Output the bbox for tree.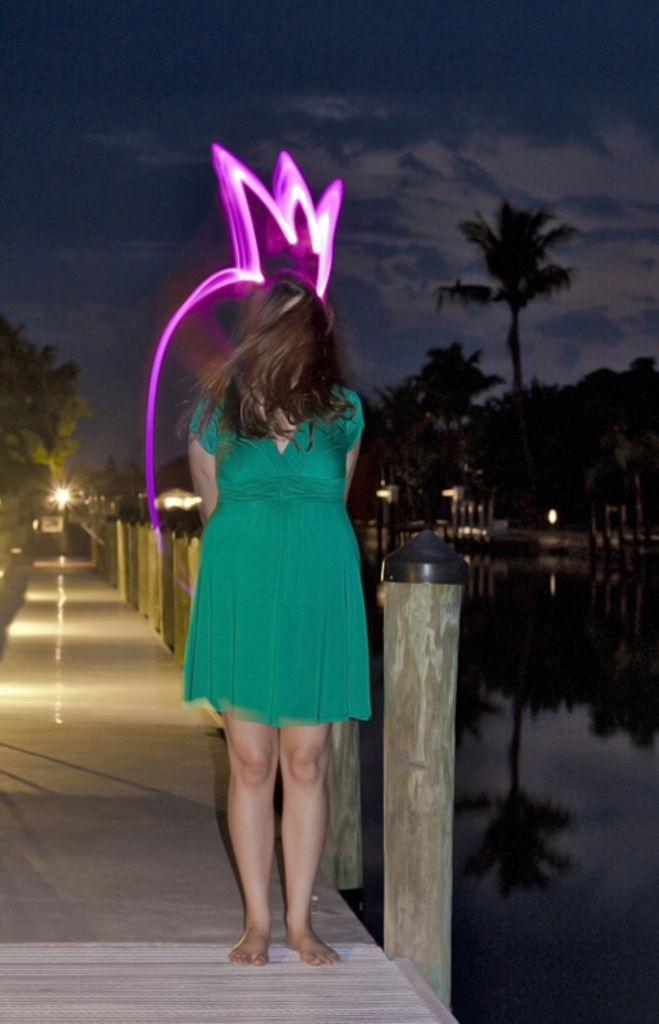
440:201:575:389.
